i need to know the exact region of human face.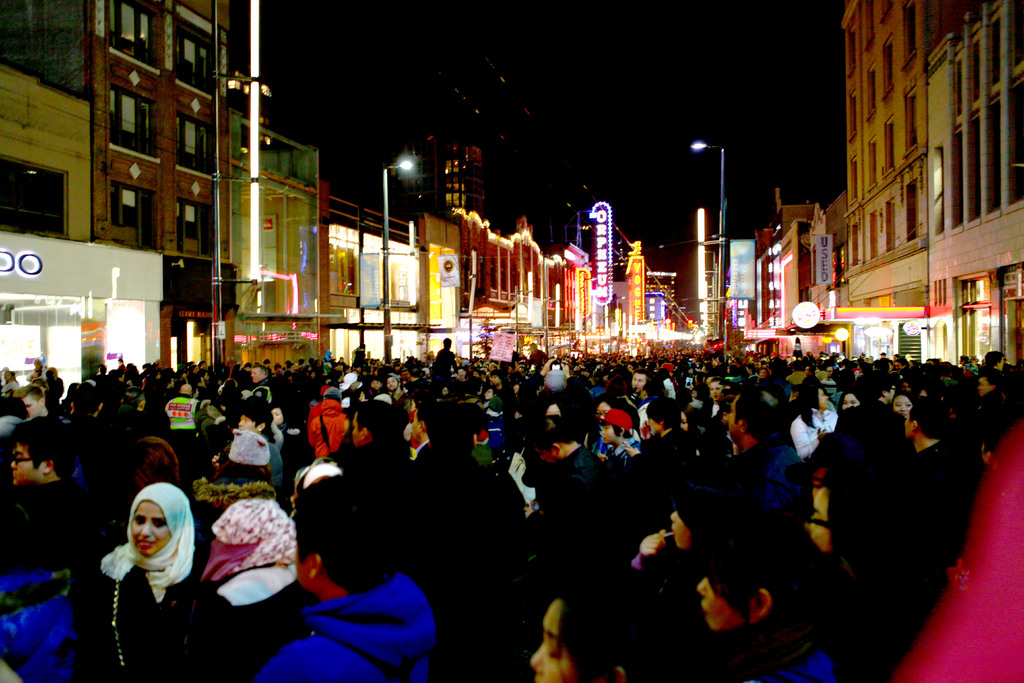
Region: (left=632, top=374, right=648, bottom=391).
